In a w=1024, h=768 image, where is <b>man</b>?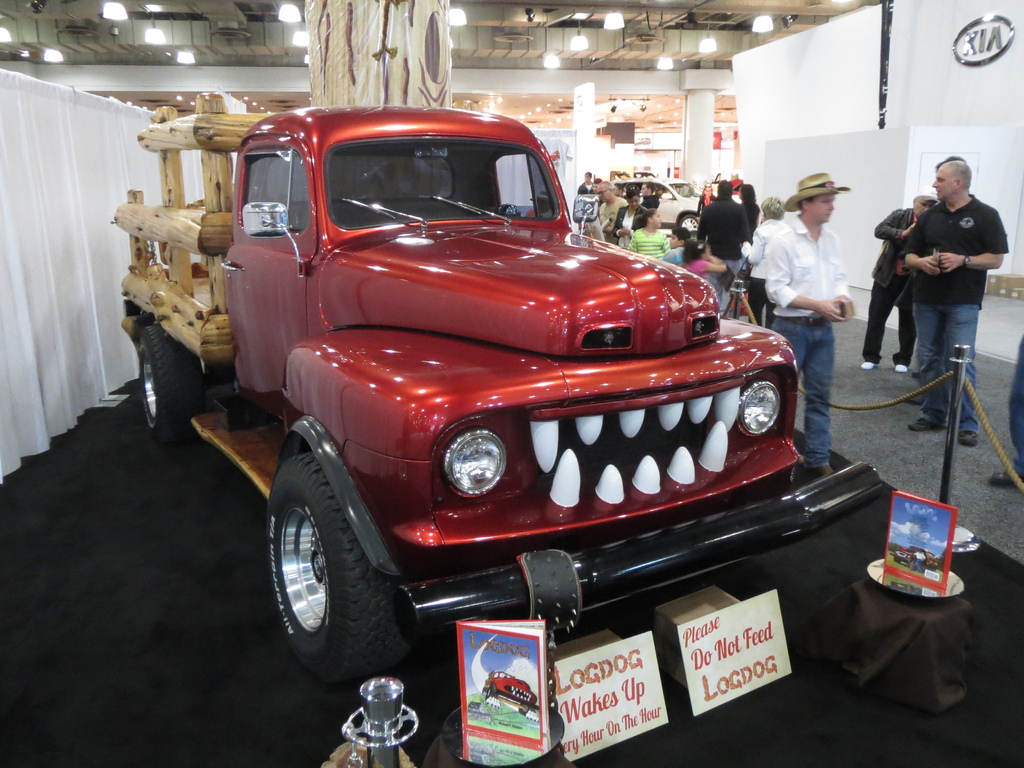
box=[759, 168, 872, 403].
